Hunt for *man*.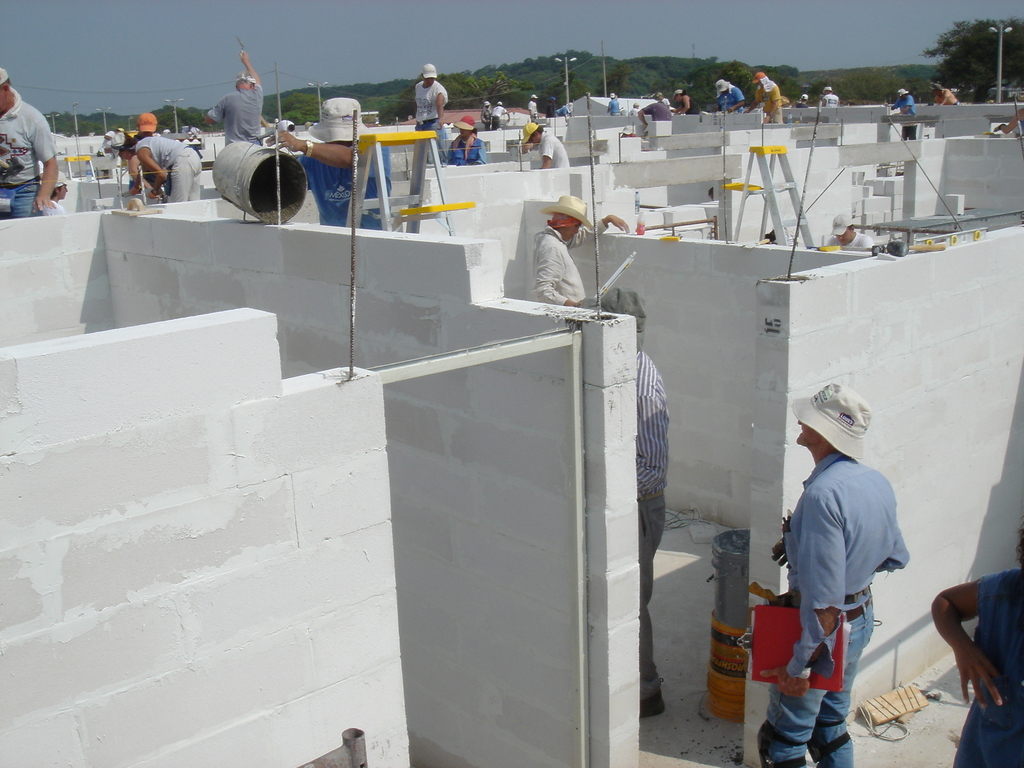
Hunted down at pyautogui.locateOnScreen(579, 286, 667, 709).
